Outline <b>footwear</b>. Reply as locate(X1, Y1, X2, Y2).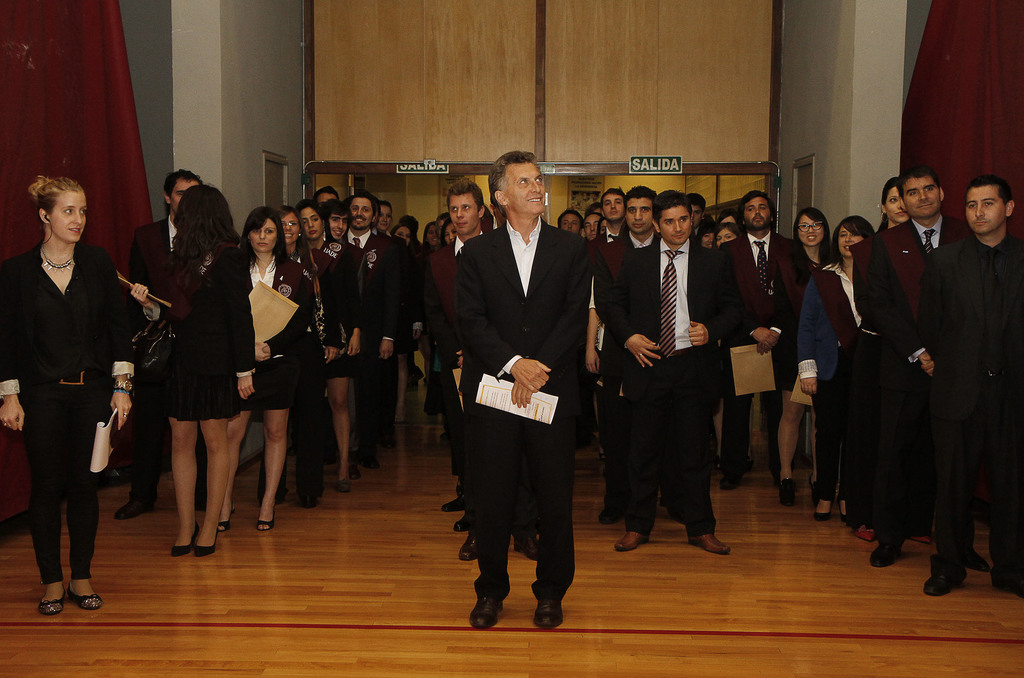
locate(221, 512, 238, 530).
